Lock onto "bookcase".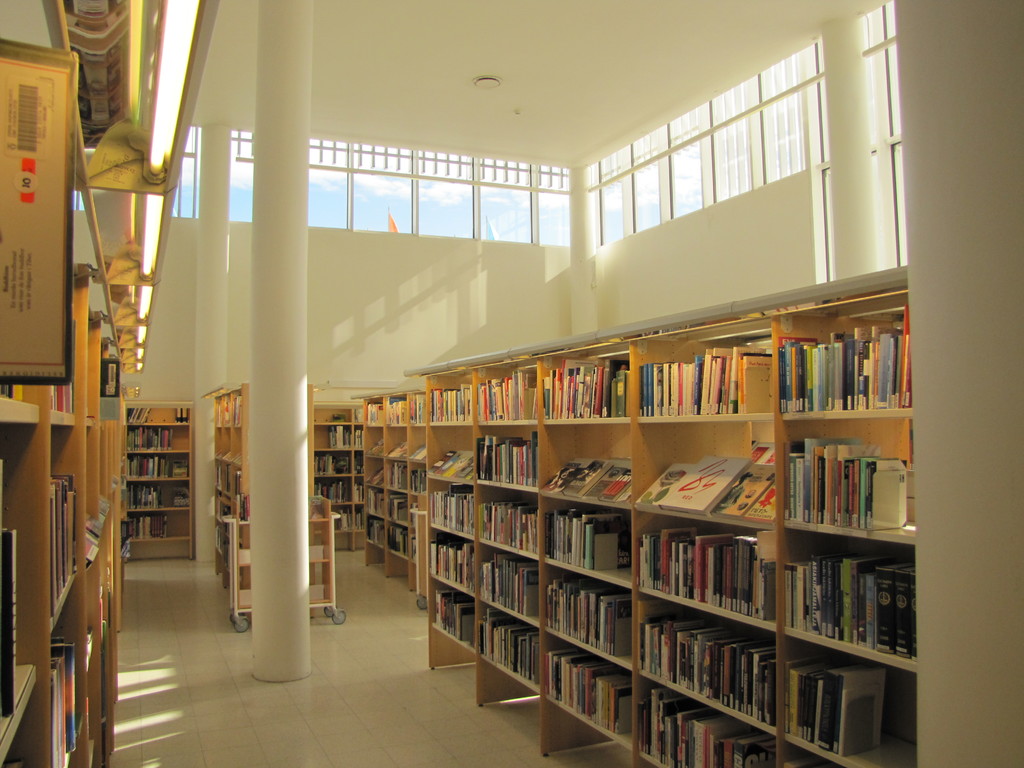
Locked: bbox=(350, 383, 420, 591).
